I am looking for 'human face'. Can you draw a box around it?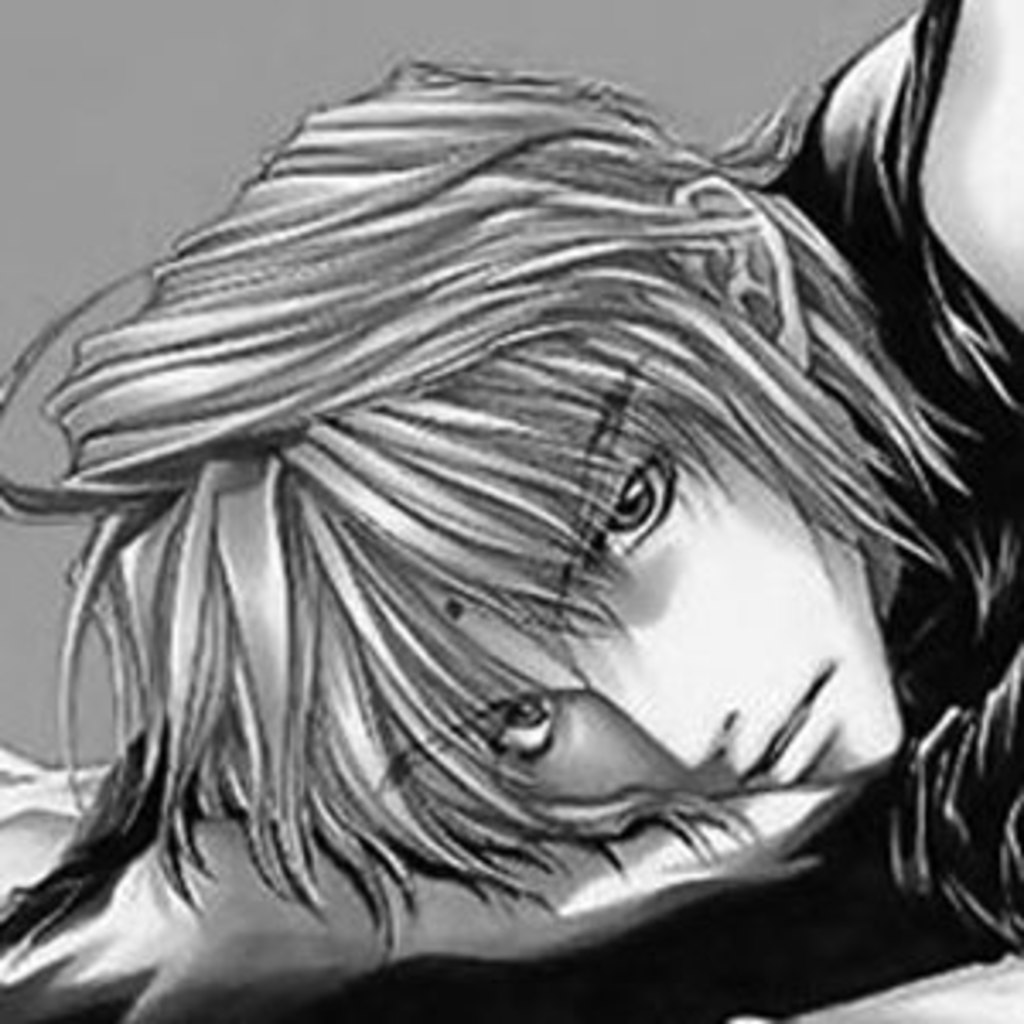
Sure, the bounding box is 413/352/911/795.
